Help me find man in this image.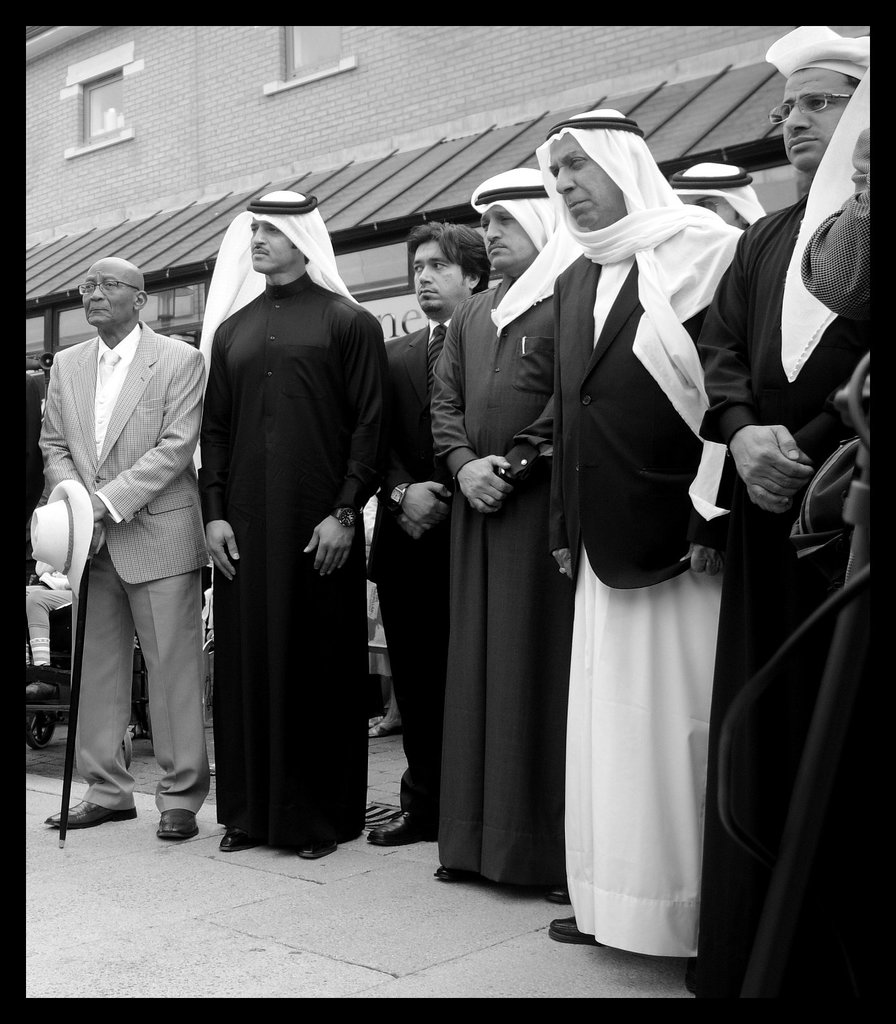
Found it: (201, 186, 389, 861).
